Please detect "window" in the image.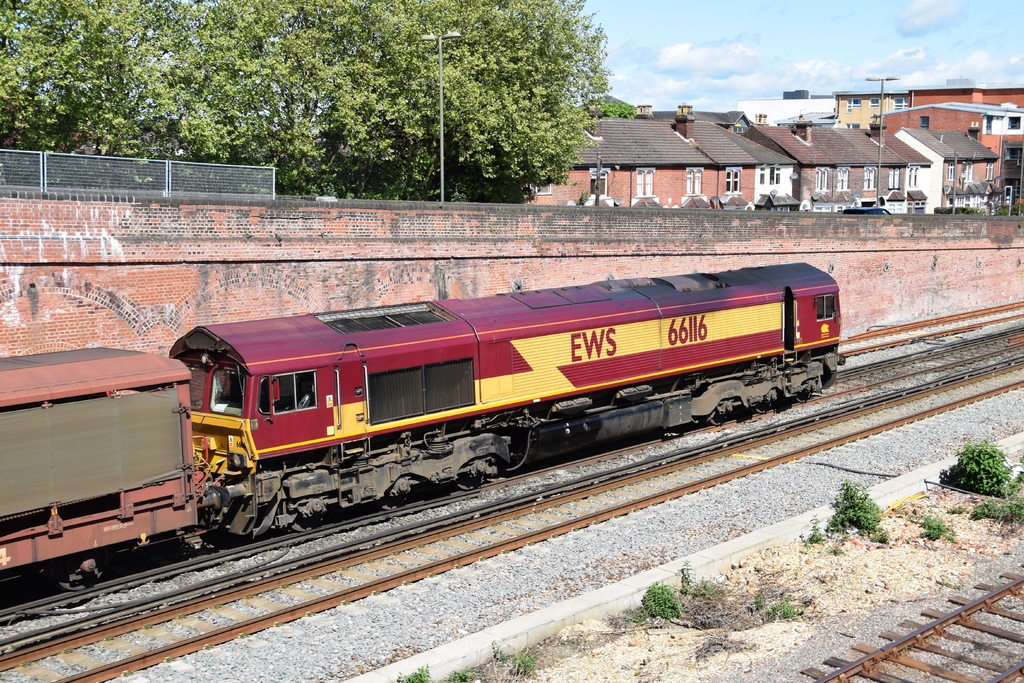
(x1=271, y1=372, x2=318, y2=415).
